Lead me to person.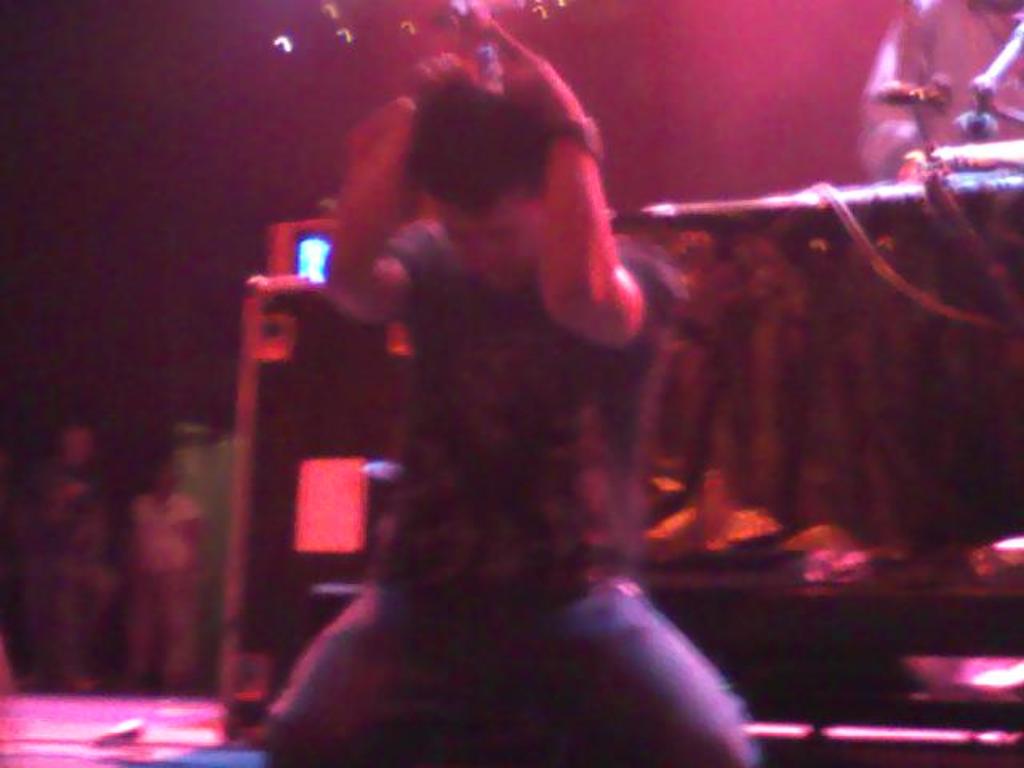
Lead to Rect(18, 430, 117, 688).
